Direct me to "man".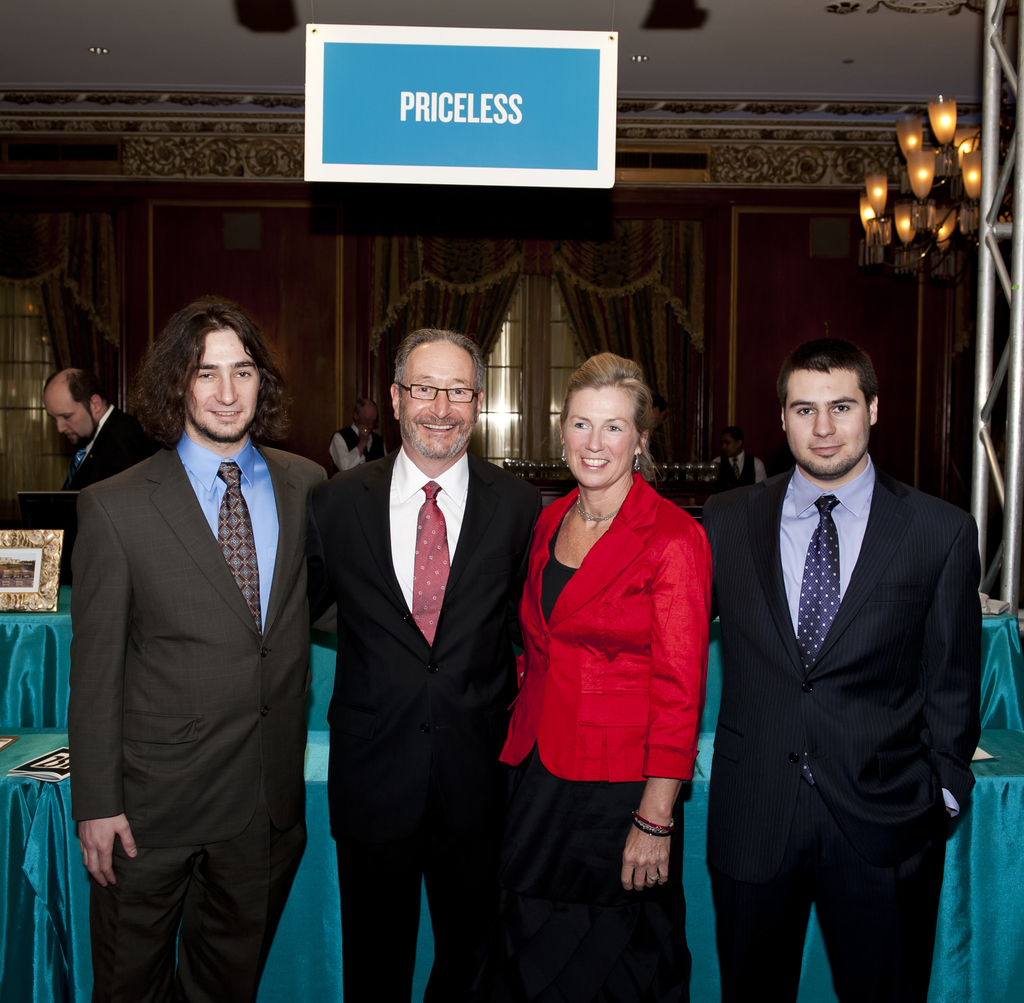
Direction: (x1=331, y1=399, x2=386, y2=470).
